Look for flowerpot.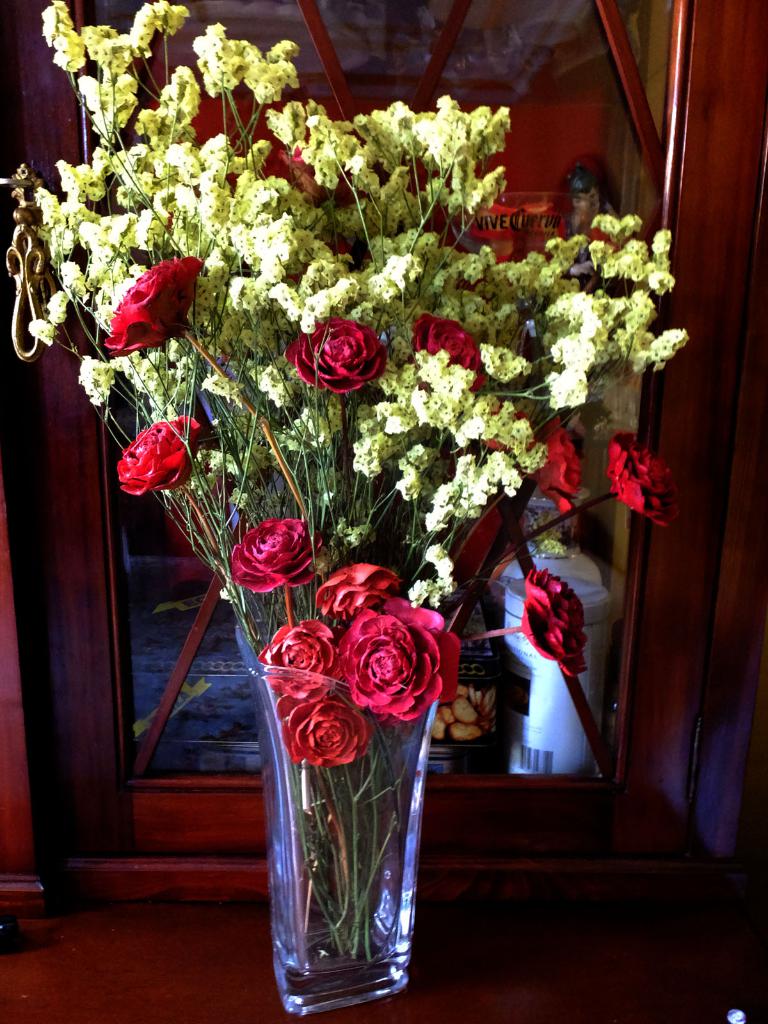
Found: [218, 612, 452, 1016].
